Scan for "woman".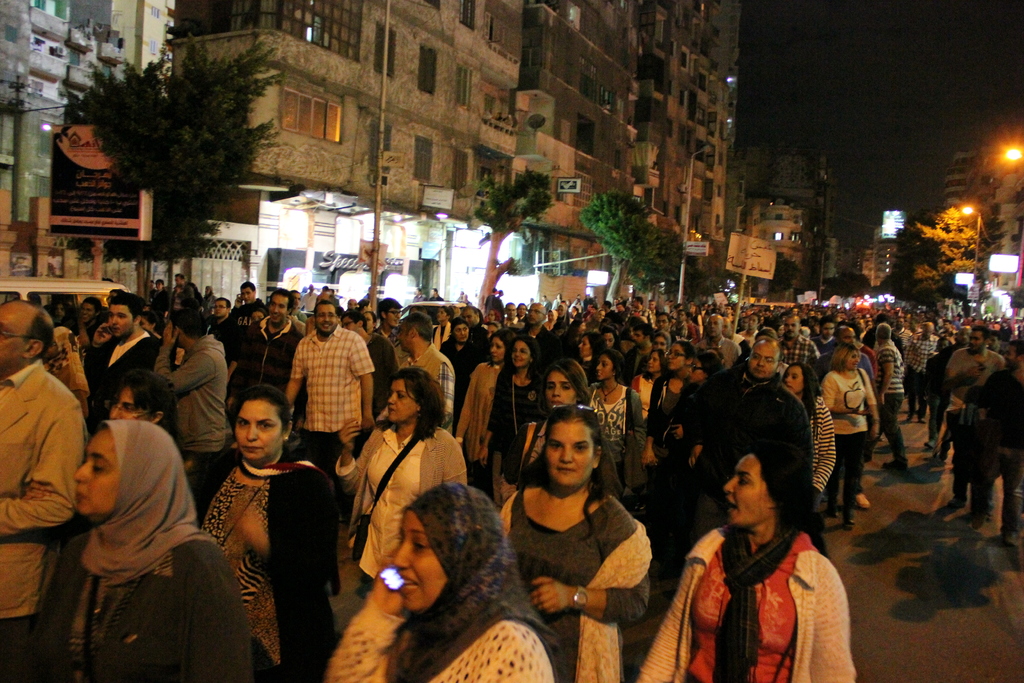
Scan result: [101, 371, 188, 464].
